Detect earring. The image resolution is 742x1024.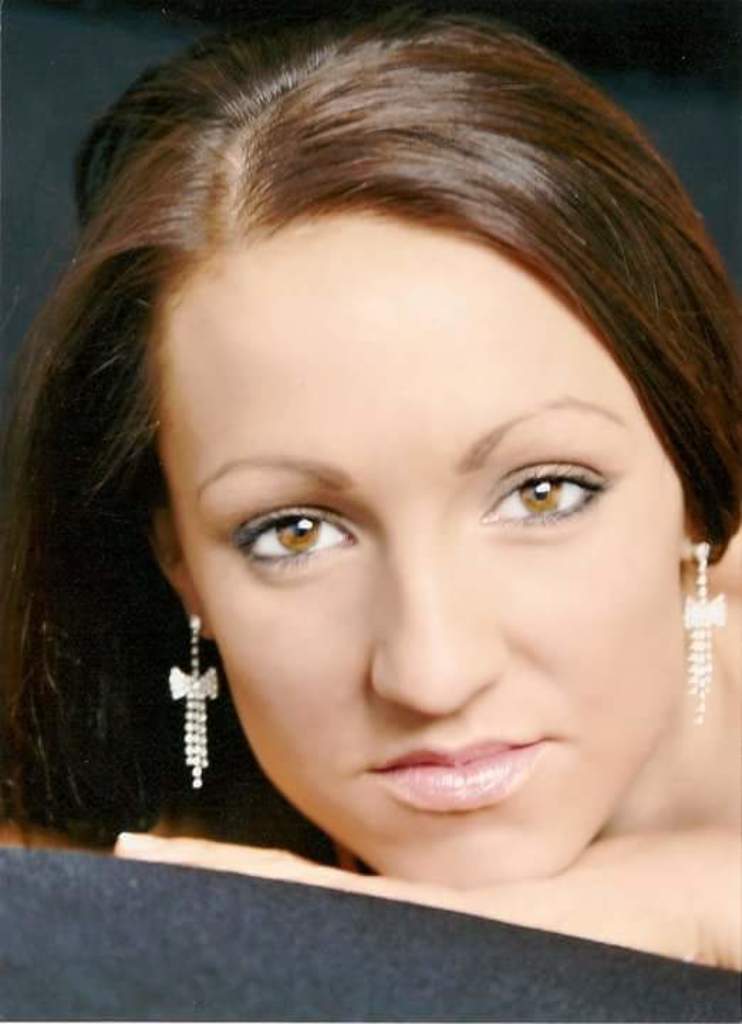
(163, 613, 223, 791).
